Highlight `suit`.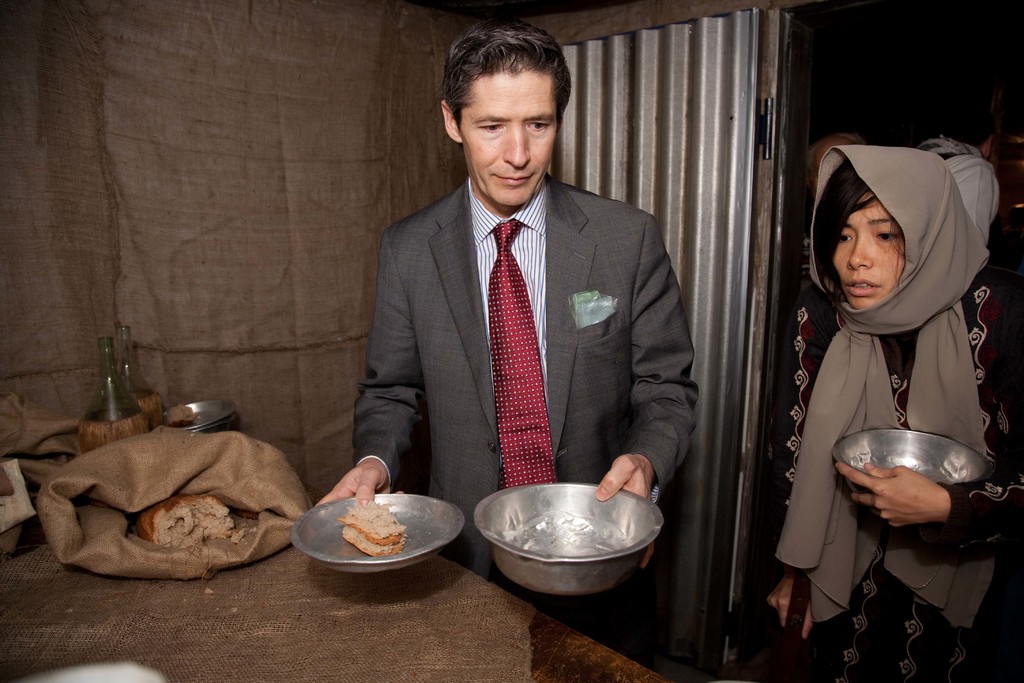
Highlighted region: x1=356, y1=133, x2=701, y2=531.
